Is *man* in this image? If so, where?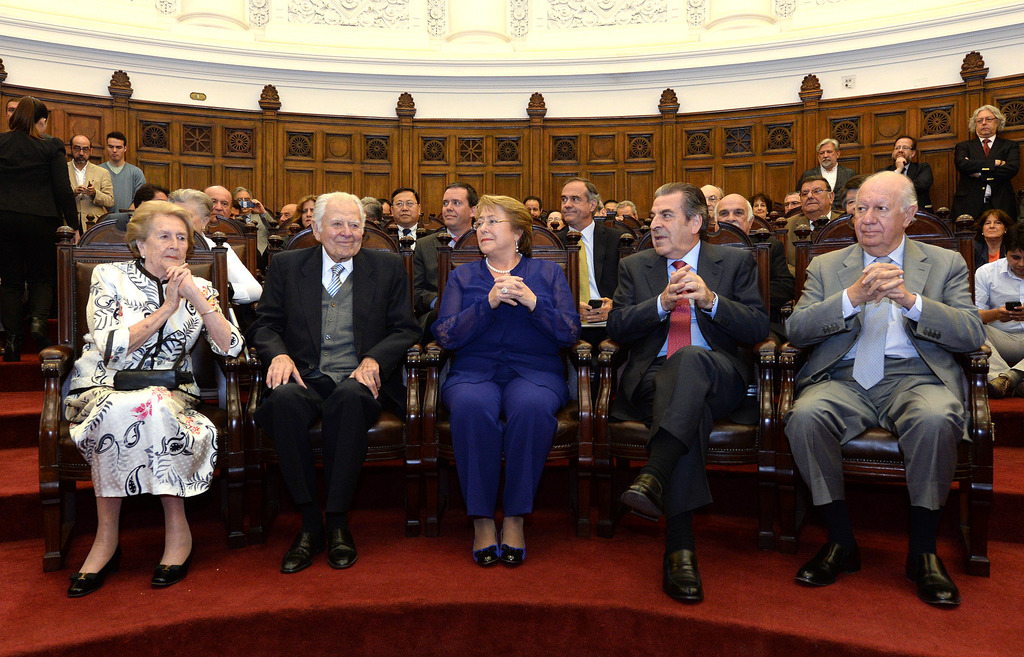
Yes, at <box>250,186,418,577</box>.
